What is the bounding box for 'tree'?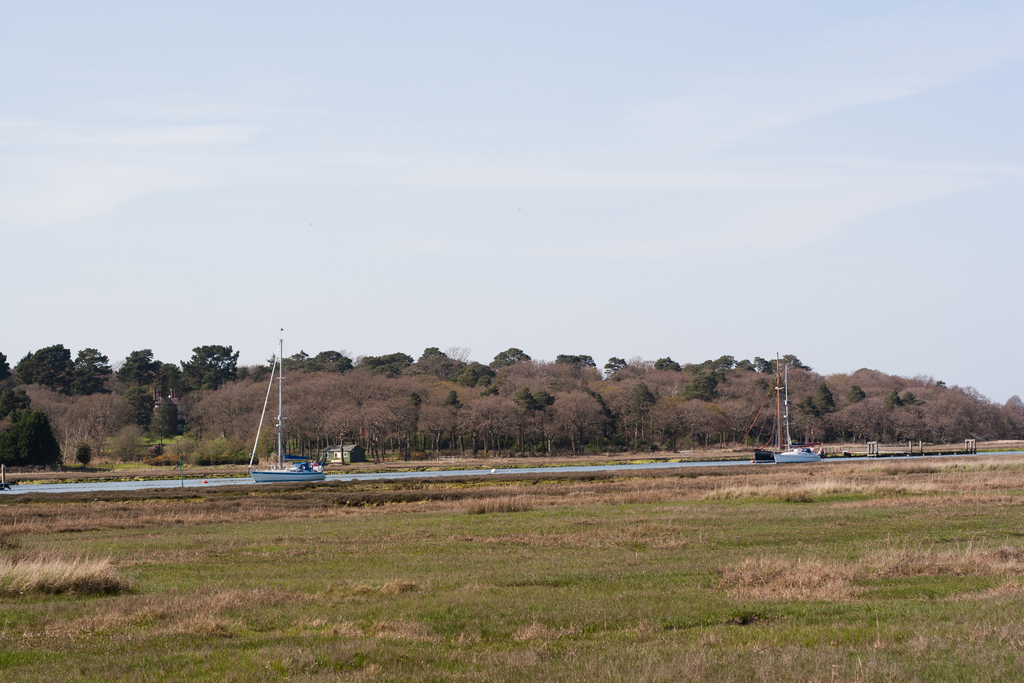
left=650, top=353, right=682, bottom=372.
